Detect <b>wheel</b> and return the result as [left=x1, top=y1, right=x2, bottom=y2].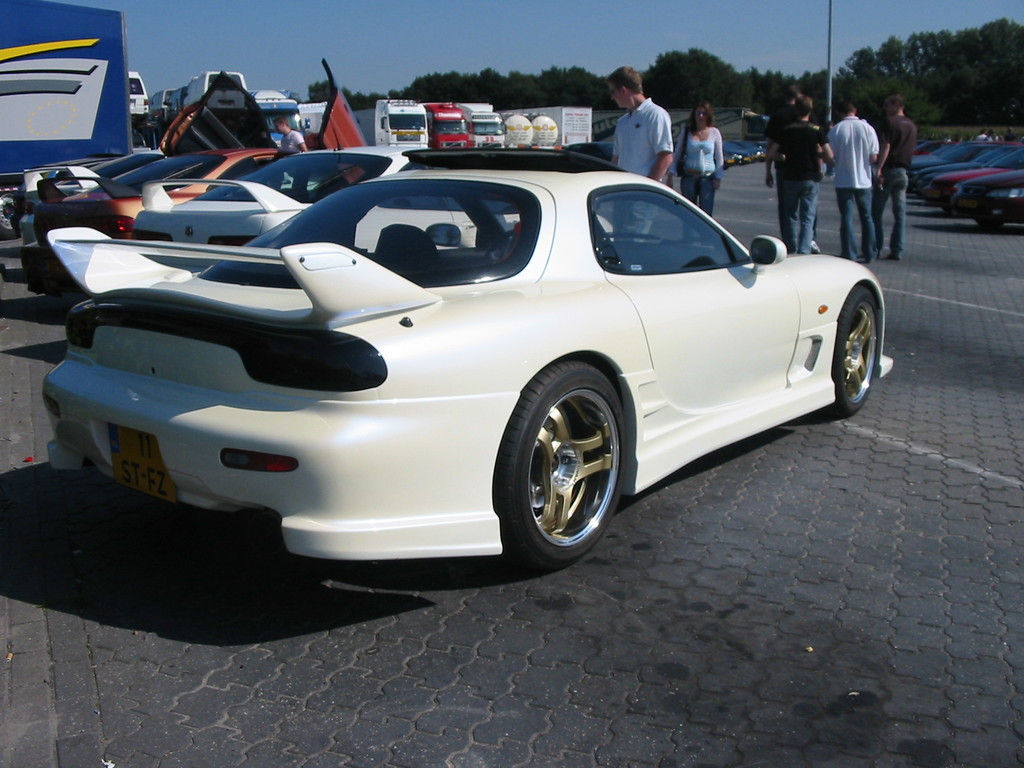
[left=491, top=358, right=627, bottom=568].
